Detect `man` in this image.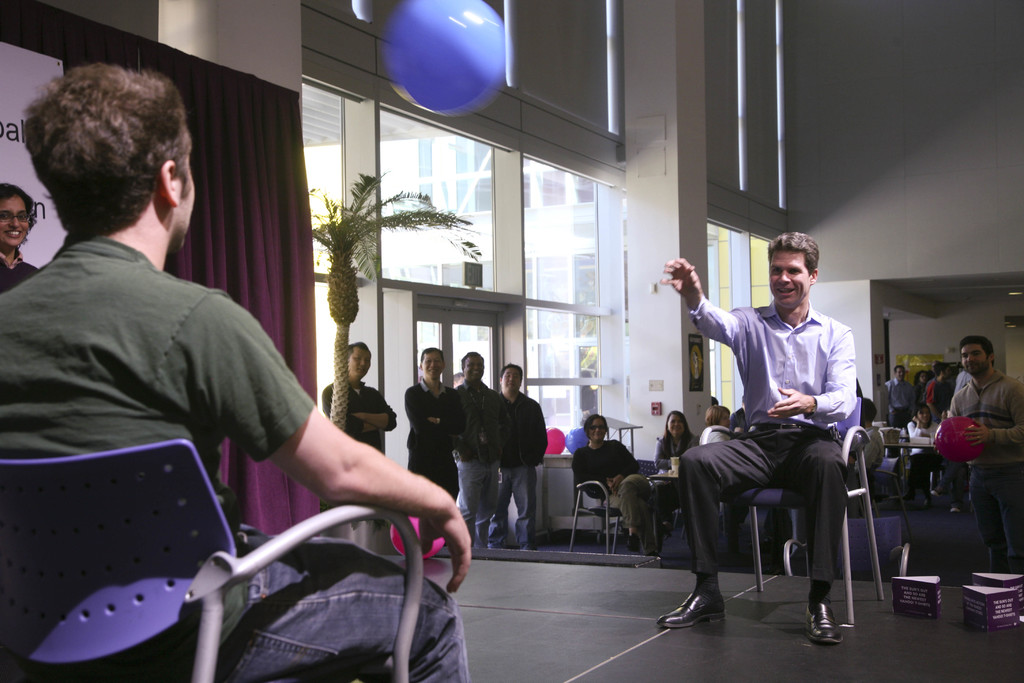
Detection: [x1=876, y1=361, x2=913, y2=431].
